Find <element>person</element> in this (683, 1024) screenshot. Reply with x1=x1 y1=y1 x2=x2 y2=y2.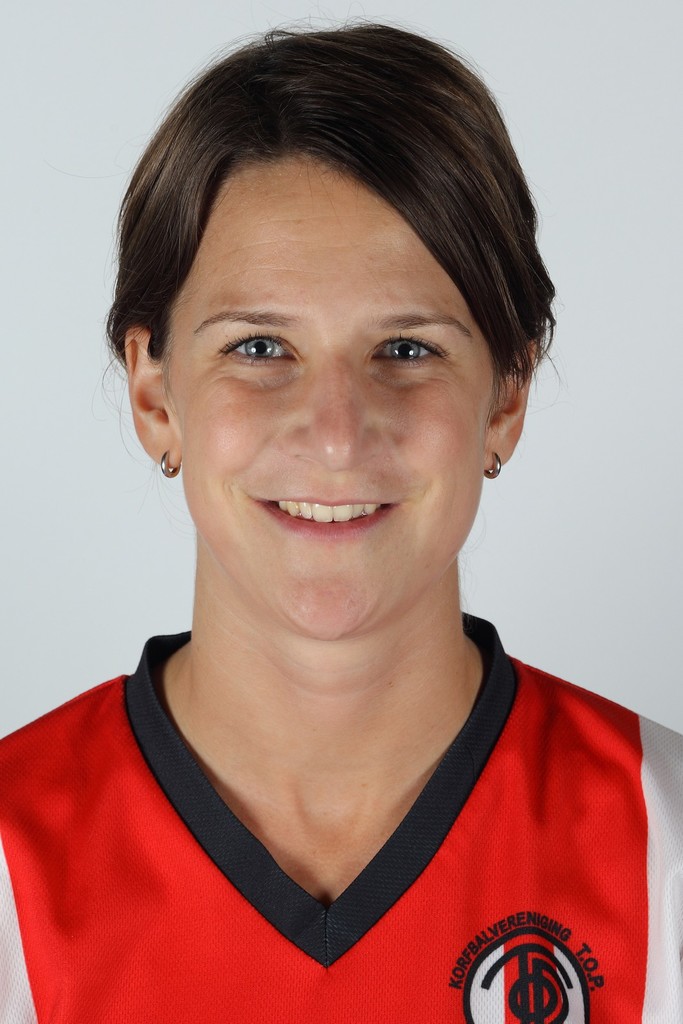
x1=0 y1=17 x2=682 y2=1023.
